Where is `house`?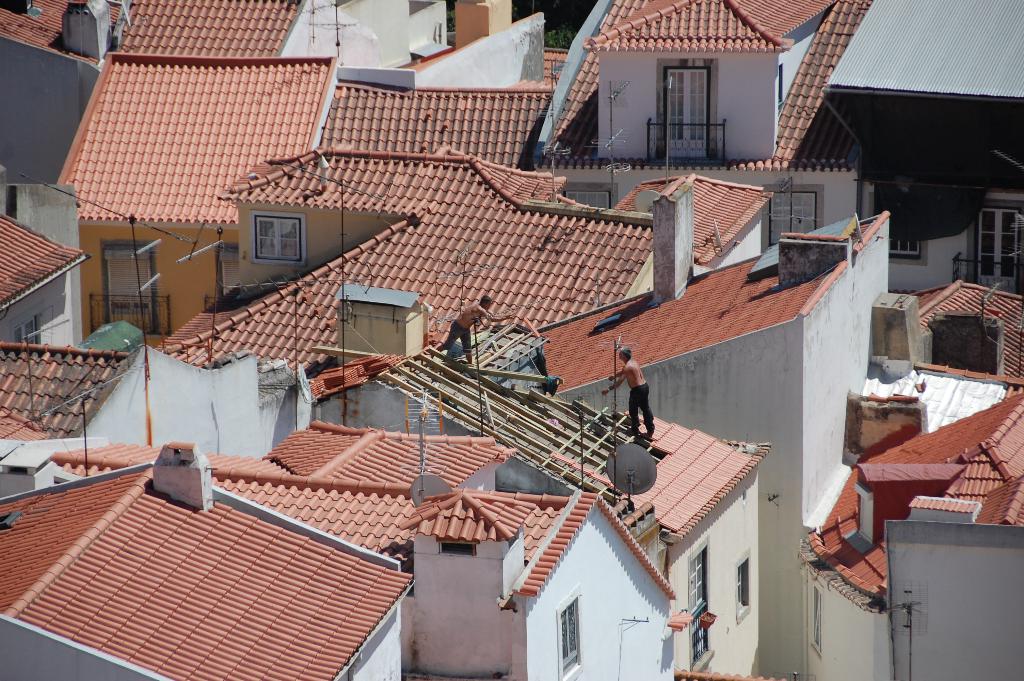
[left=643, top=159, right=771, bottom=277].
